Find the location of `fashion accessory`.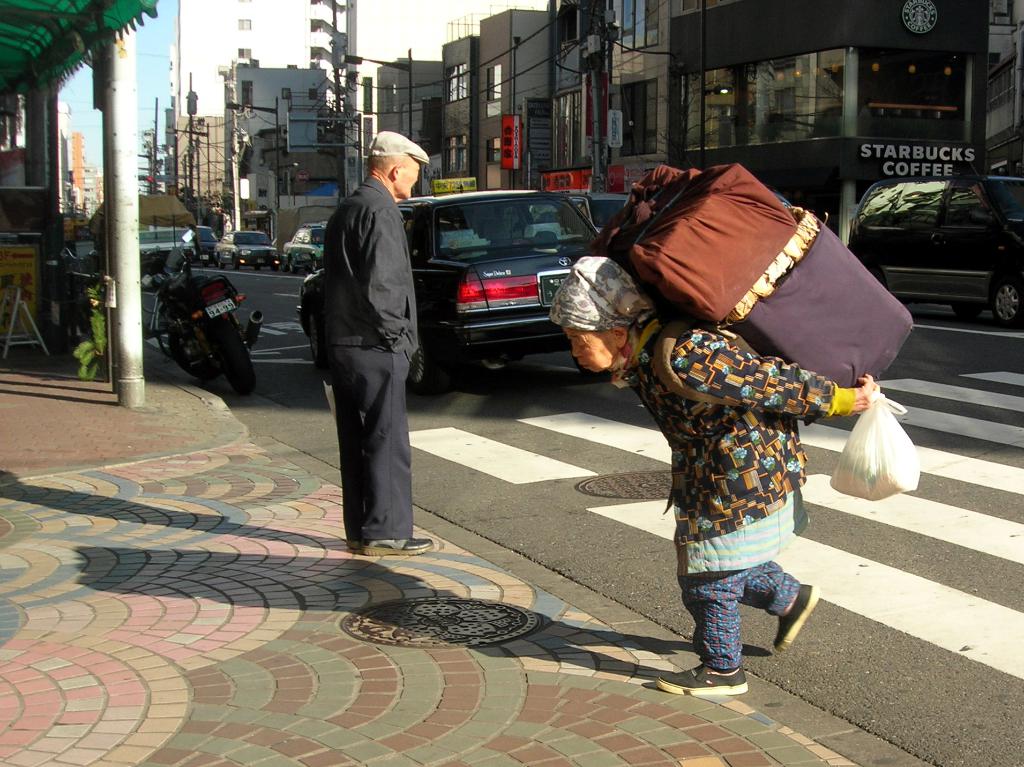
Location: crop(547, 254, 656, 332).
